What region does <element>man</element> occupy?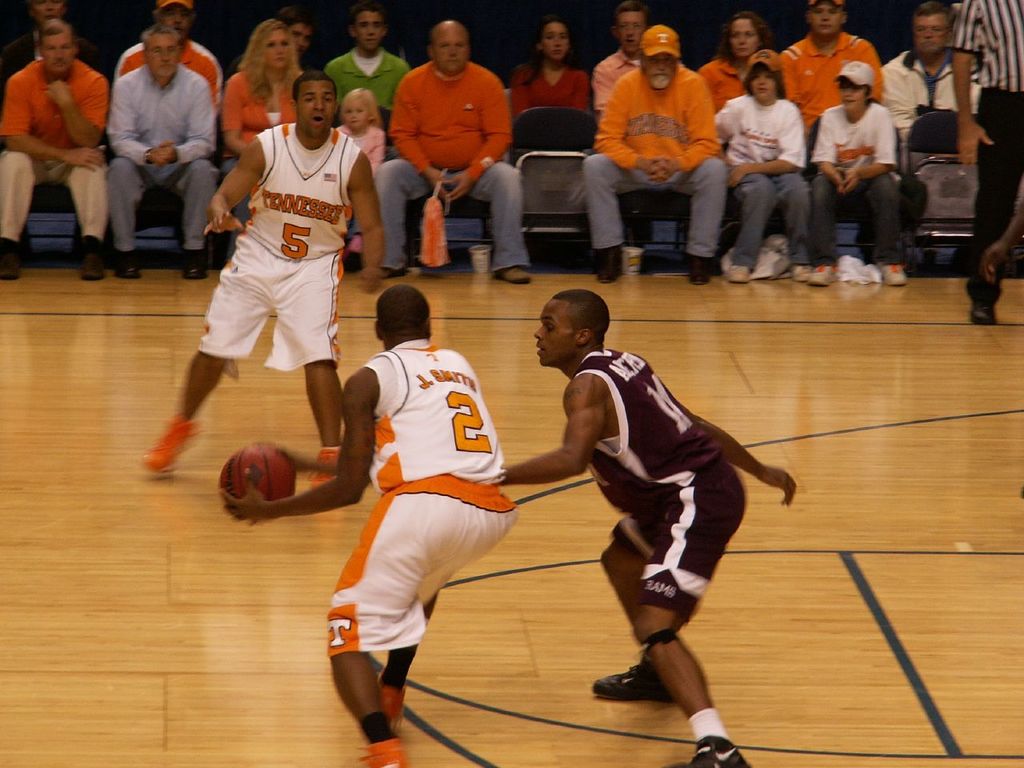
x1=944, y1=0, x2=1023, y2=327.
